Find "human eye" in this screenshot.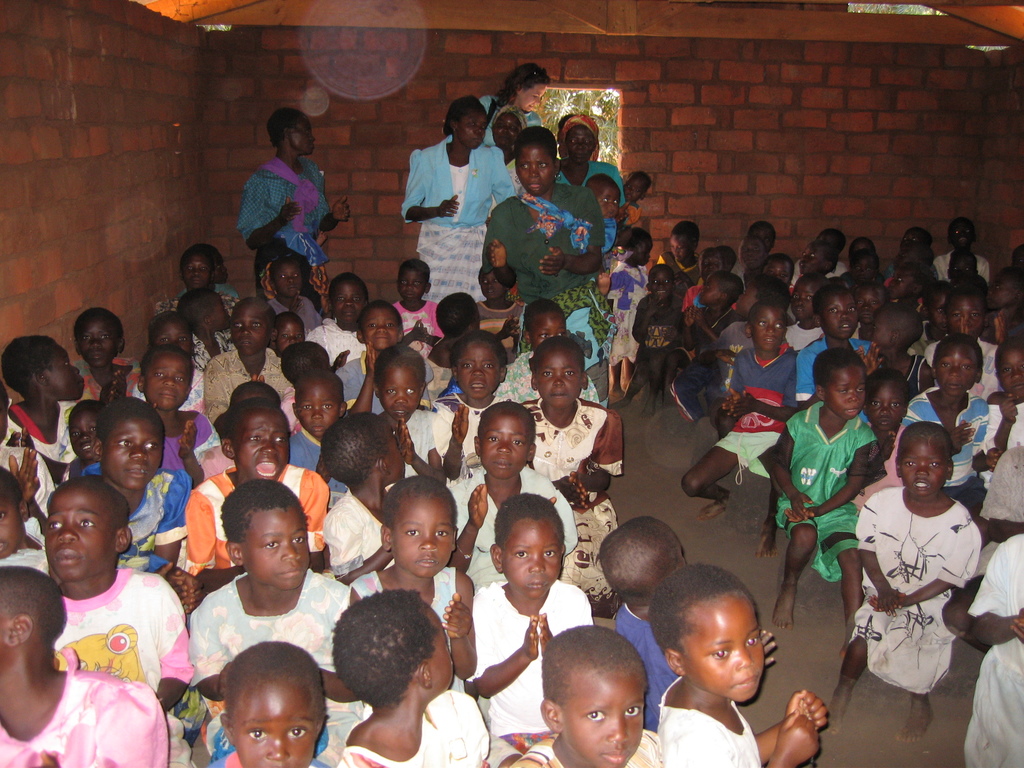
The bounding box for "human eye" is Rect(904, 460, 916, 467).
